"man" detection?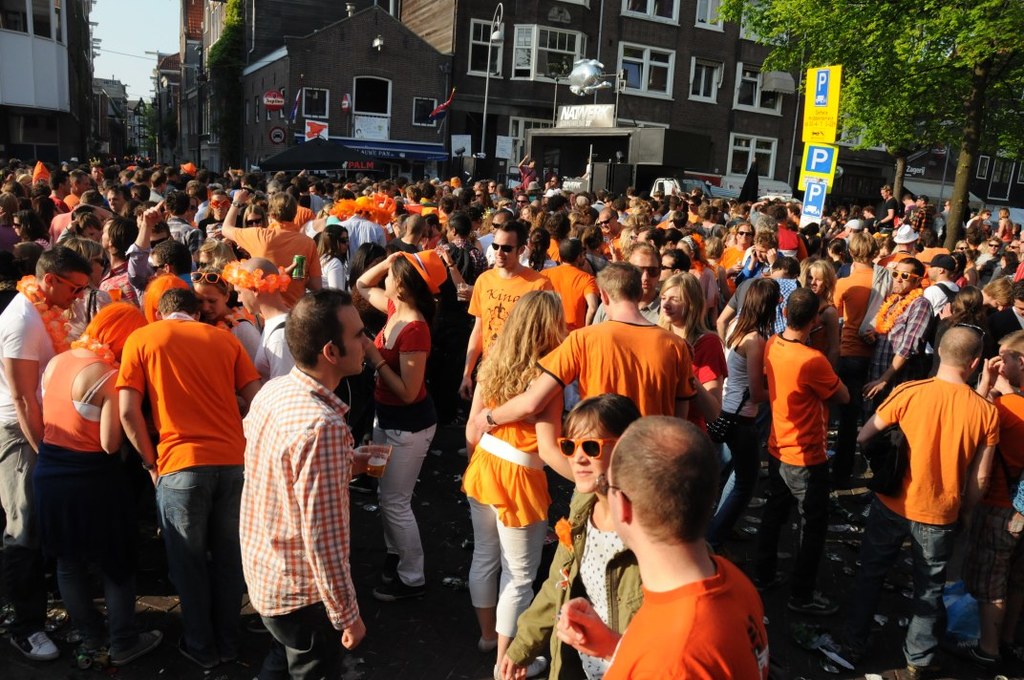
<region>238, 285, 368, 679</region>
